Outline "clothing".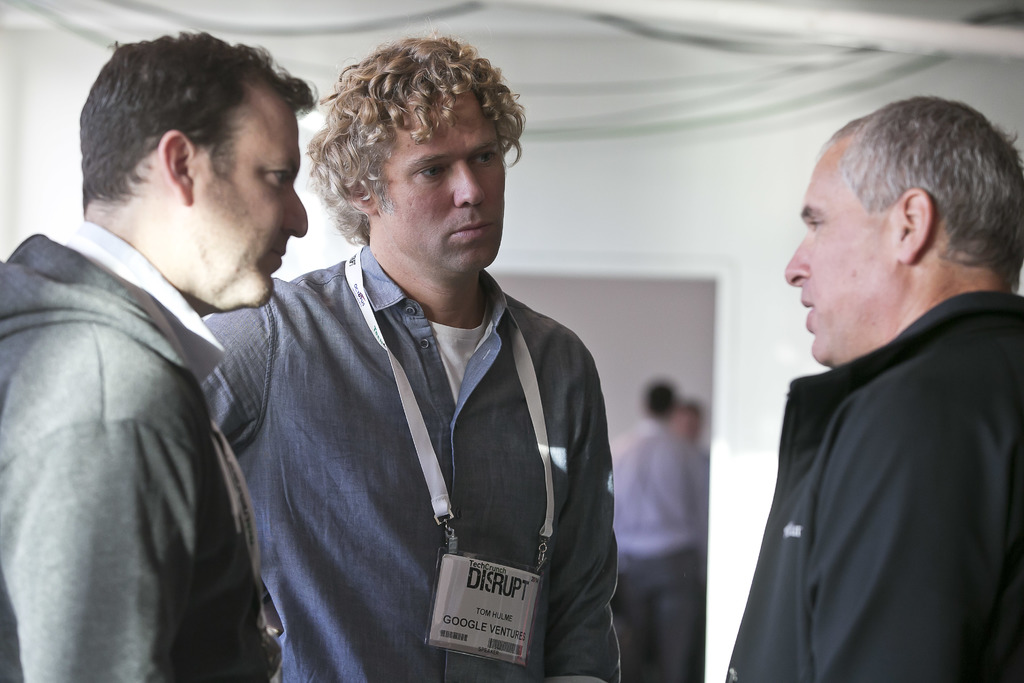
Outline: [611,420,714,682].
